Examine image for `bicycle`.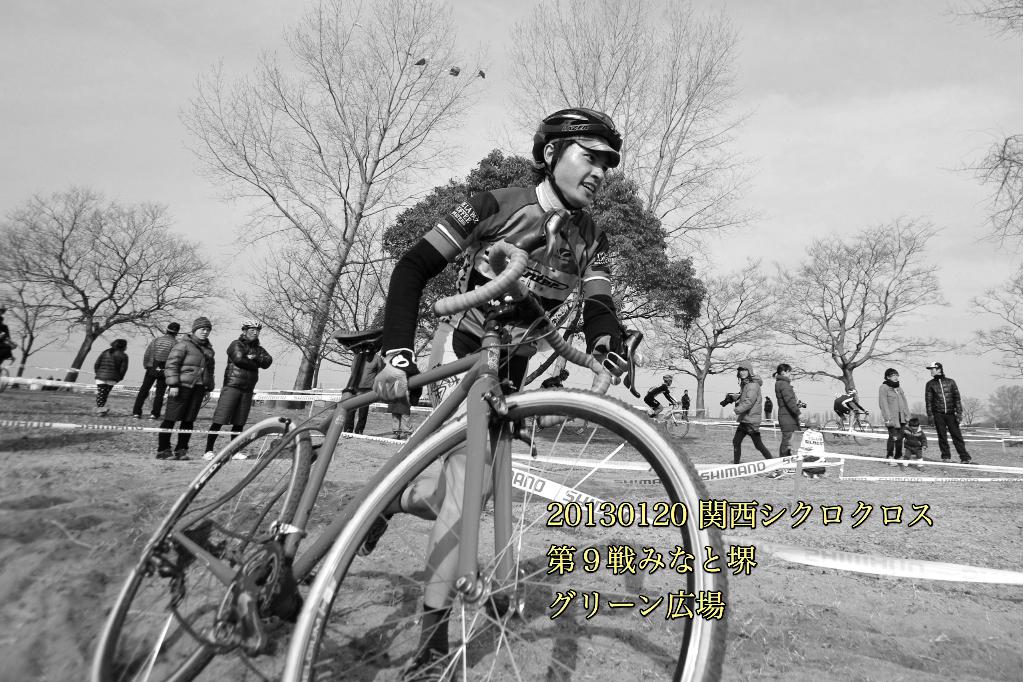
Examination result: (641,394,689,433).
